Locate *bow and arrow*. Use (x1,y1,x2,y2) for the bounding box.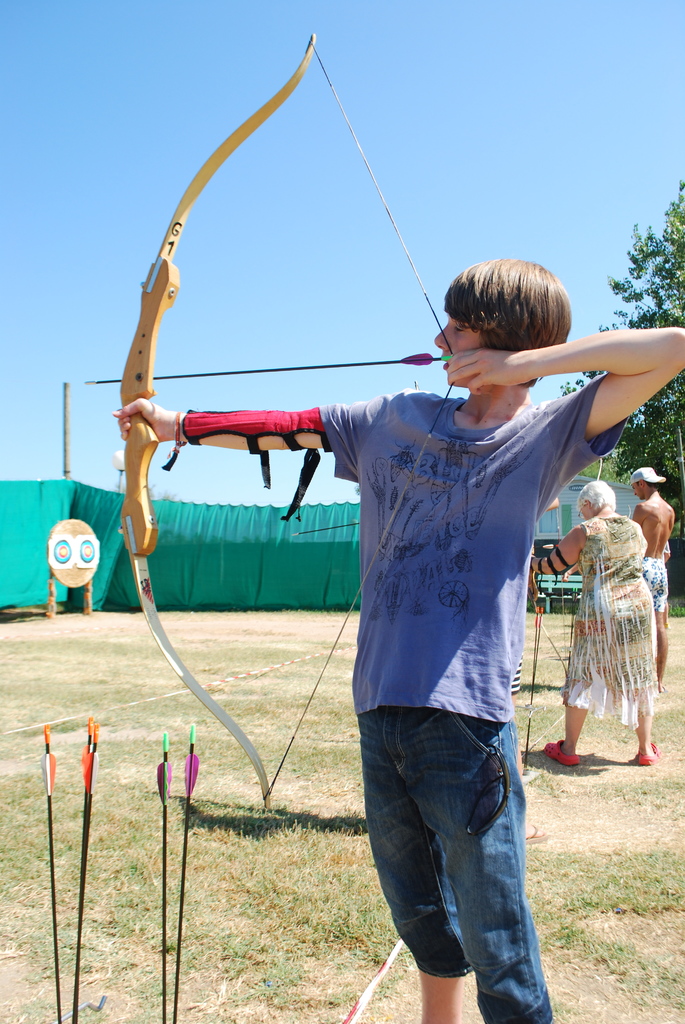
(85,29,455,807).
